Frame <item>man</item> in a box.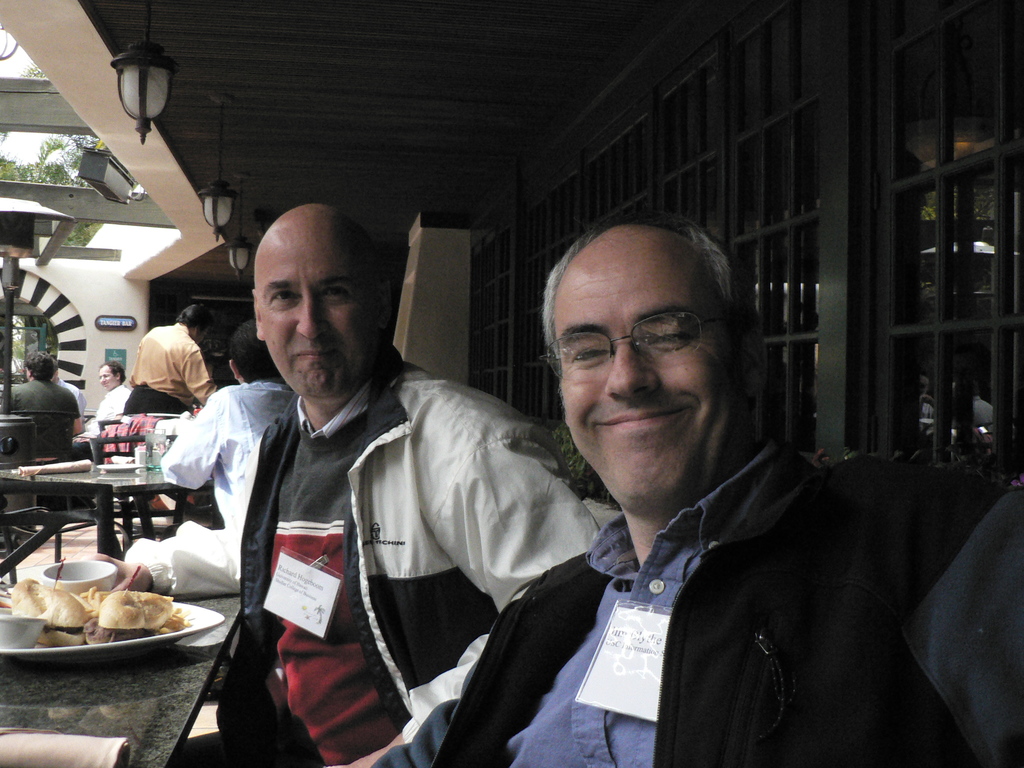
Rect(85, 196, 645, 767).
